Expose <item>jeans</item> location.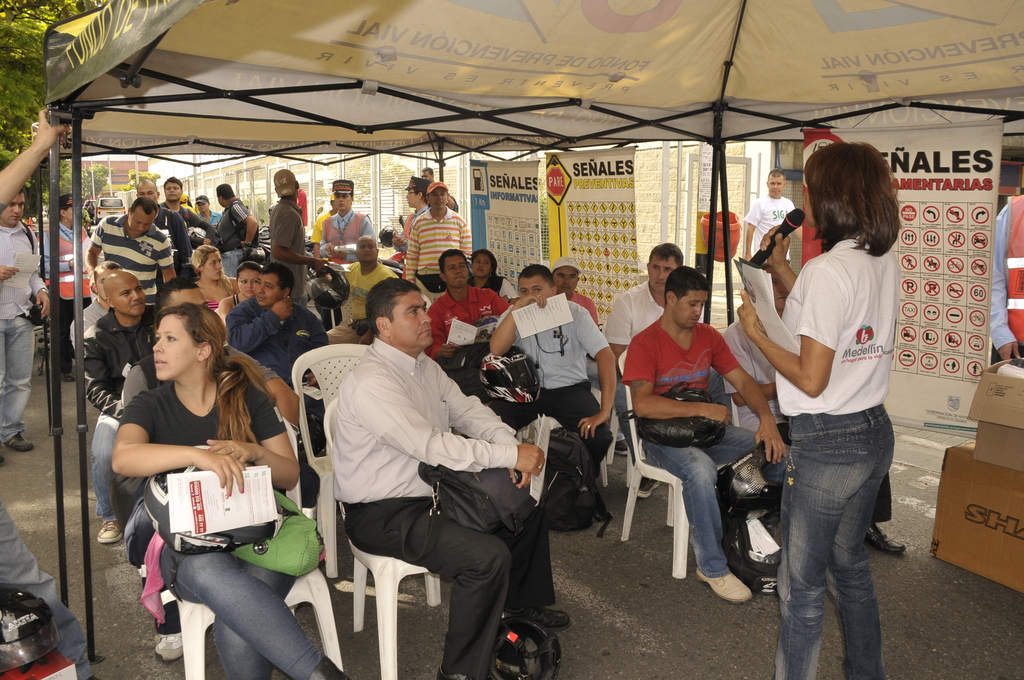
Exposed at (left=49, top=298, right=86, bottom=373).
